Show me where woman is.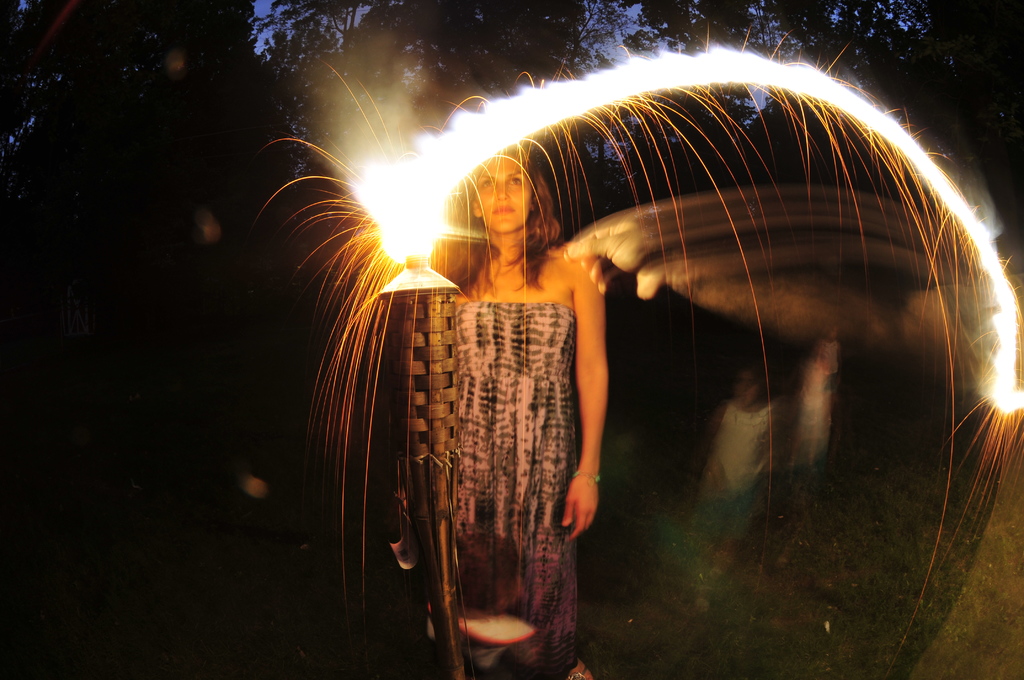
woman is at {"x1": 380, "y1": 135, "x2": 614, "y2": 679}.
